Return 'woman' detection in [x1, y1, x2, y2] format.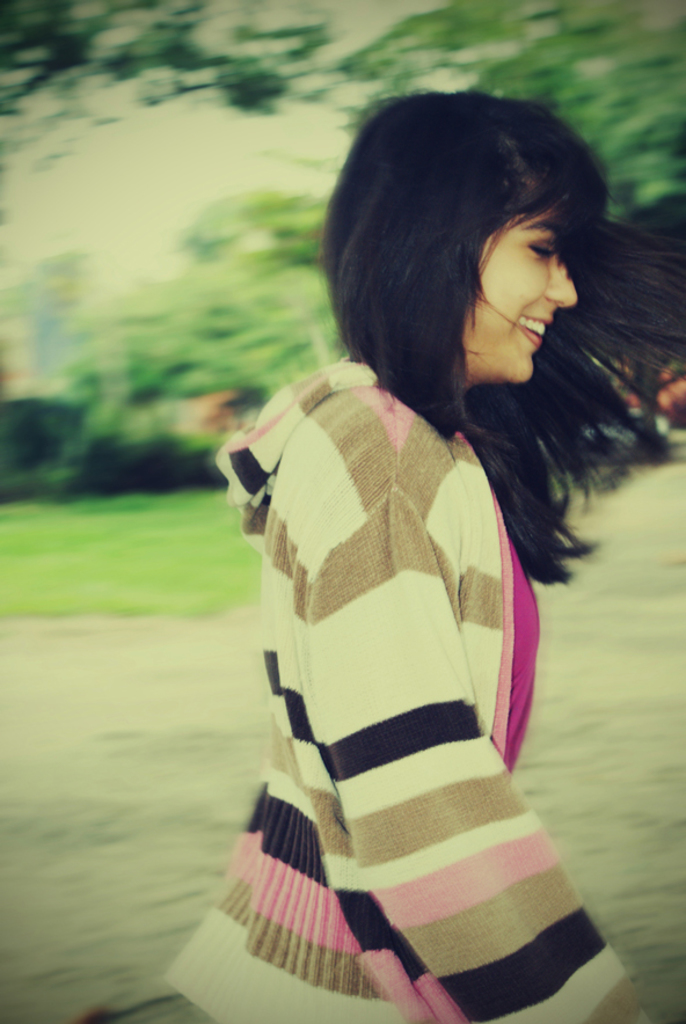
[169, 87, 683, 1009].
